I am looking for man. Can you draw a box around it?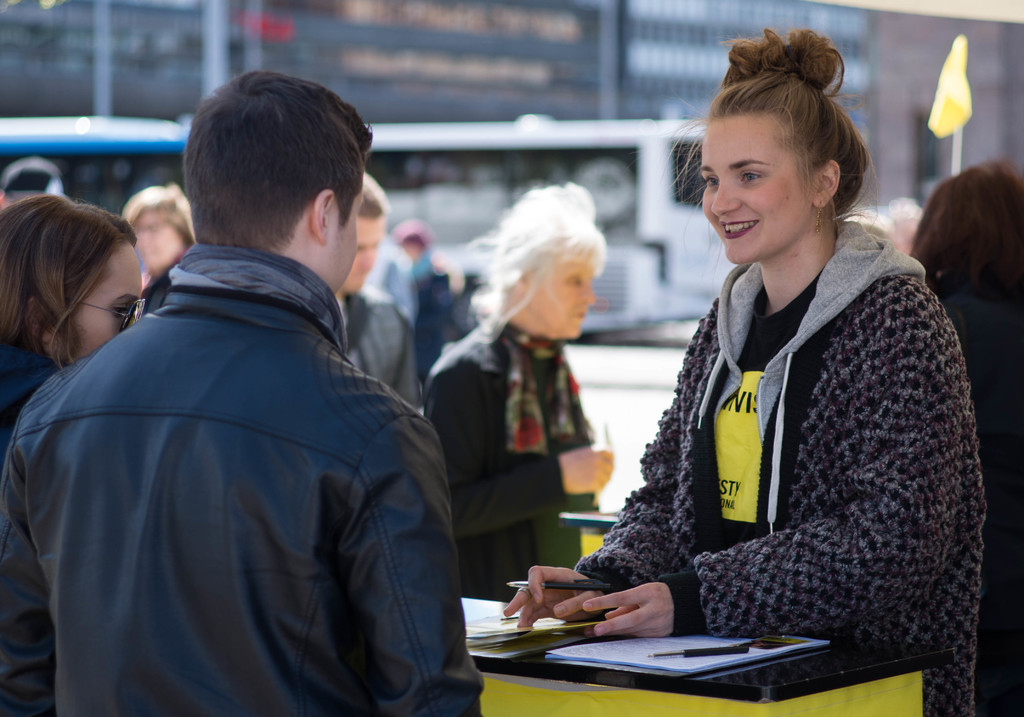
Sure, the bounding box is [335, 165, 424, 405].
